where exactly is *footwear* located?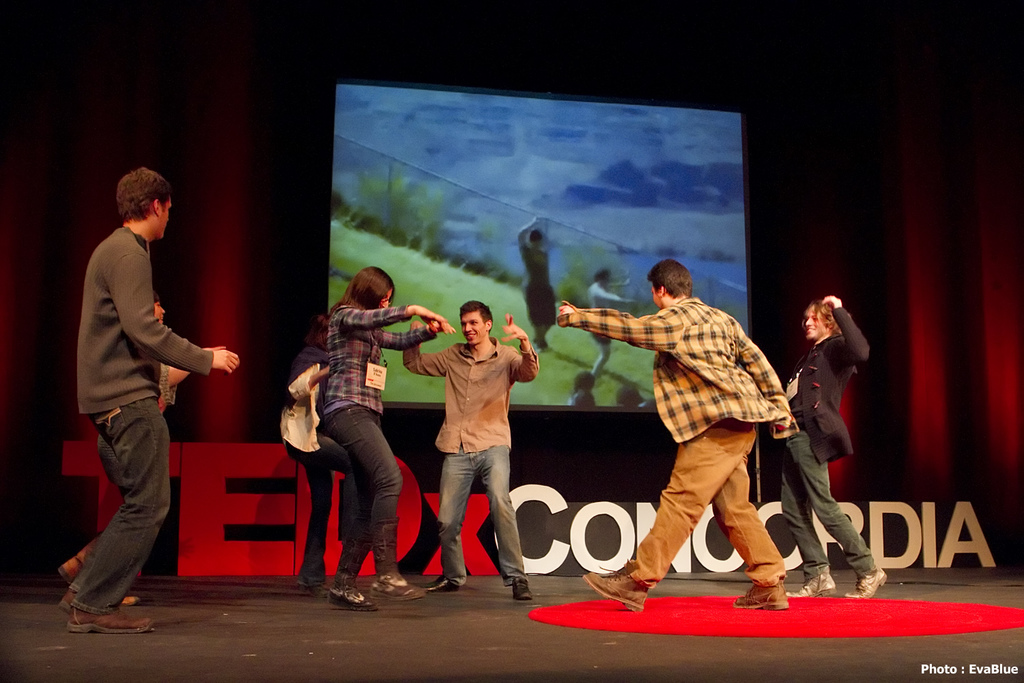
Its bounding box is box(120, 599, 141, 609).
